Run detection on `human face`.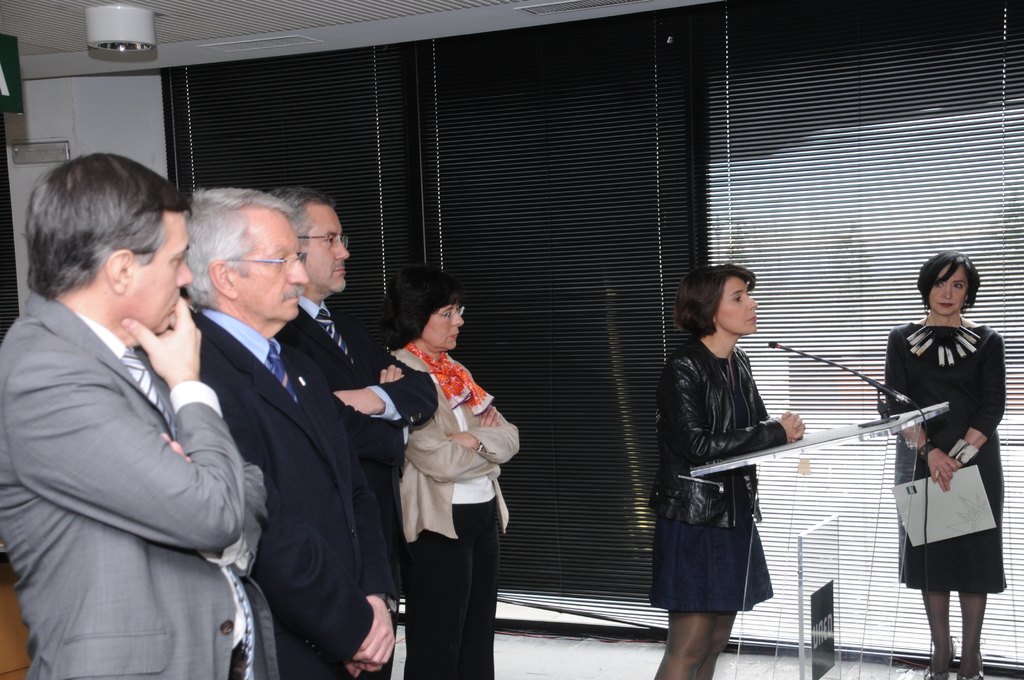
Result: box(928, 261, 967, 314).
